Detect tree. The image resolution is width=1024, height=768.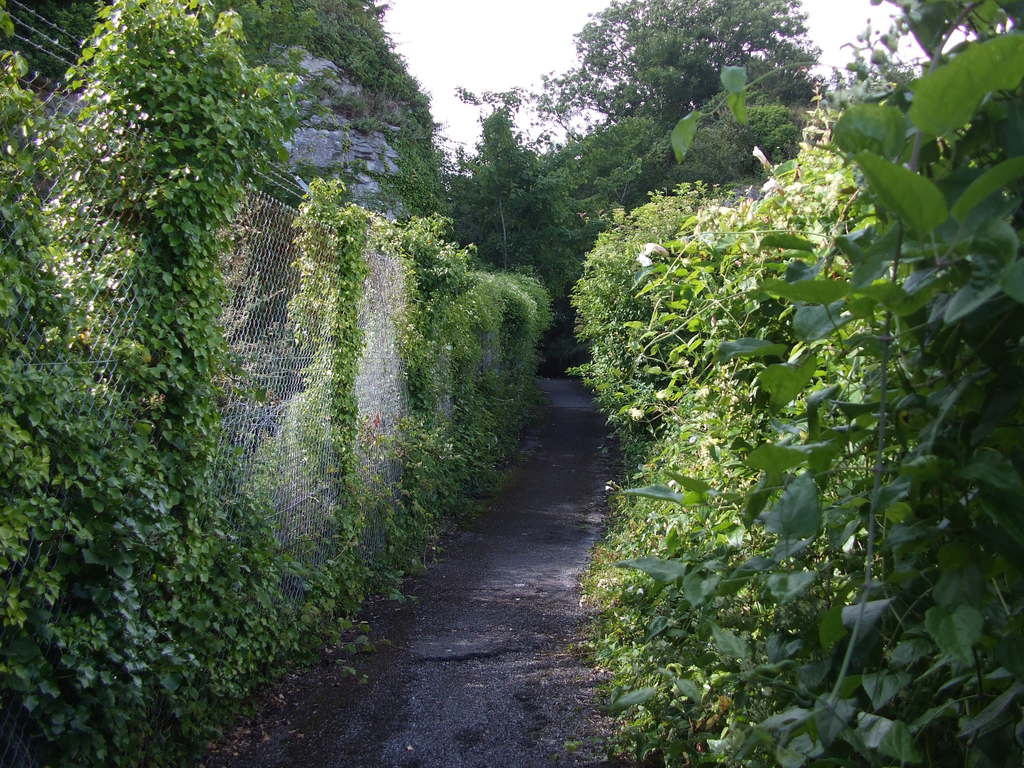
[left=454, top=110, right=545, bottom=276].
